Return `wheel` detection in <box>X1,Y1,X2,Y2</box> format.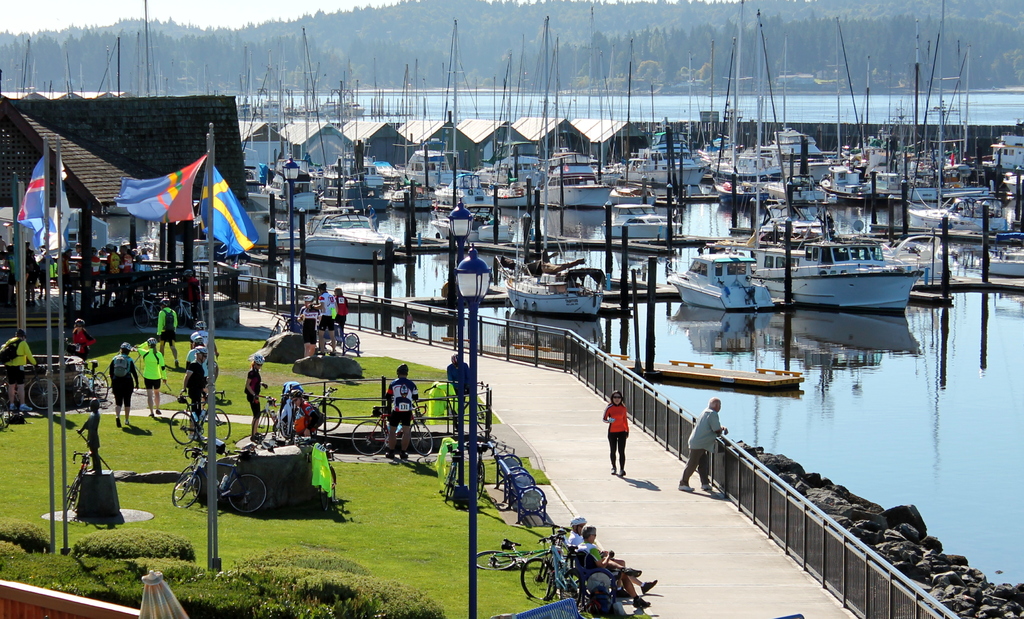
<box>212,410,230,441</box>.
